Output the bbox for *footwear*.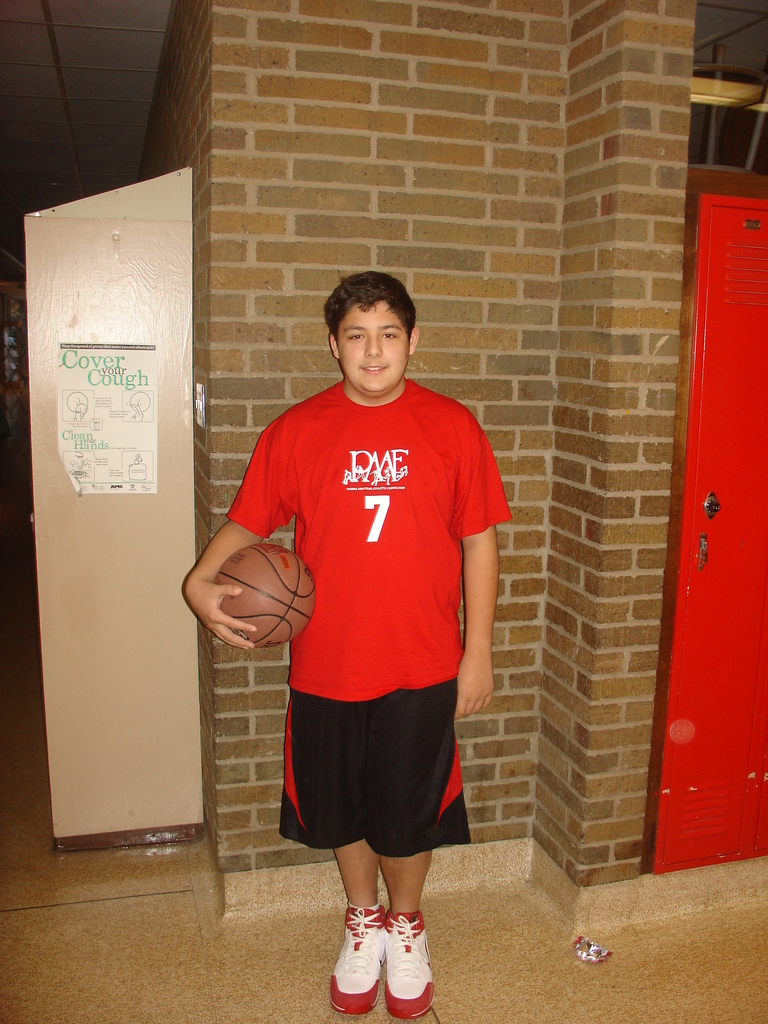
380 909 432 1012.
